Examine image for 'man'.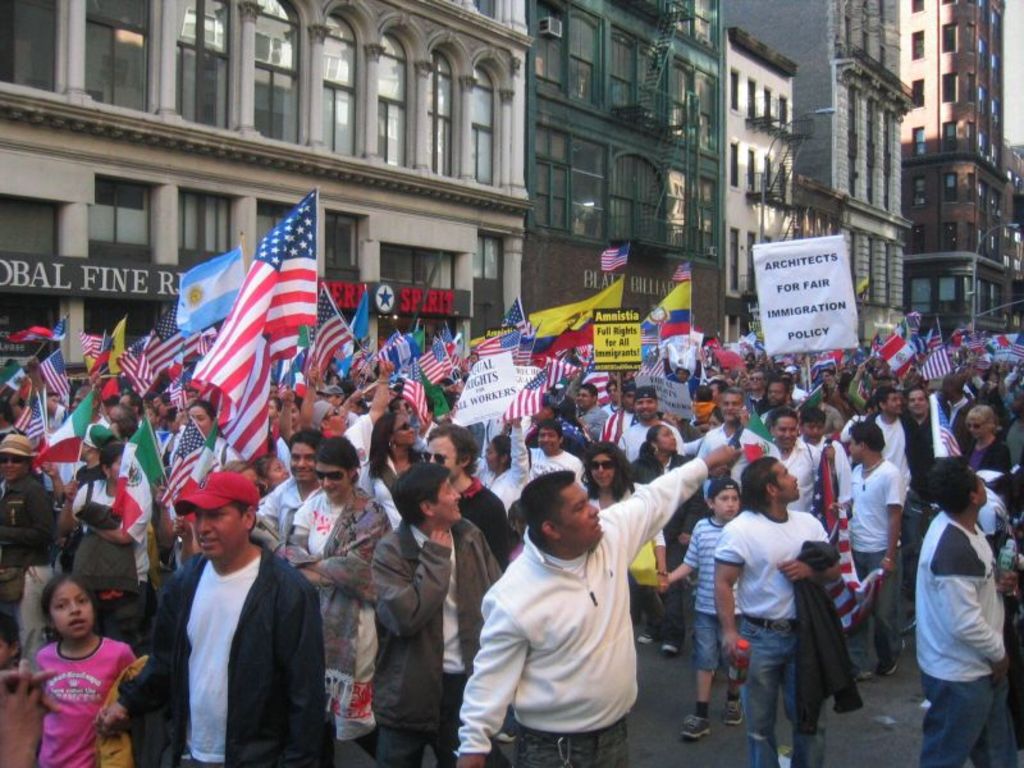
Examination result: 846:421:911:680.
